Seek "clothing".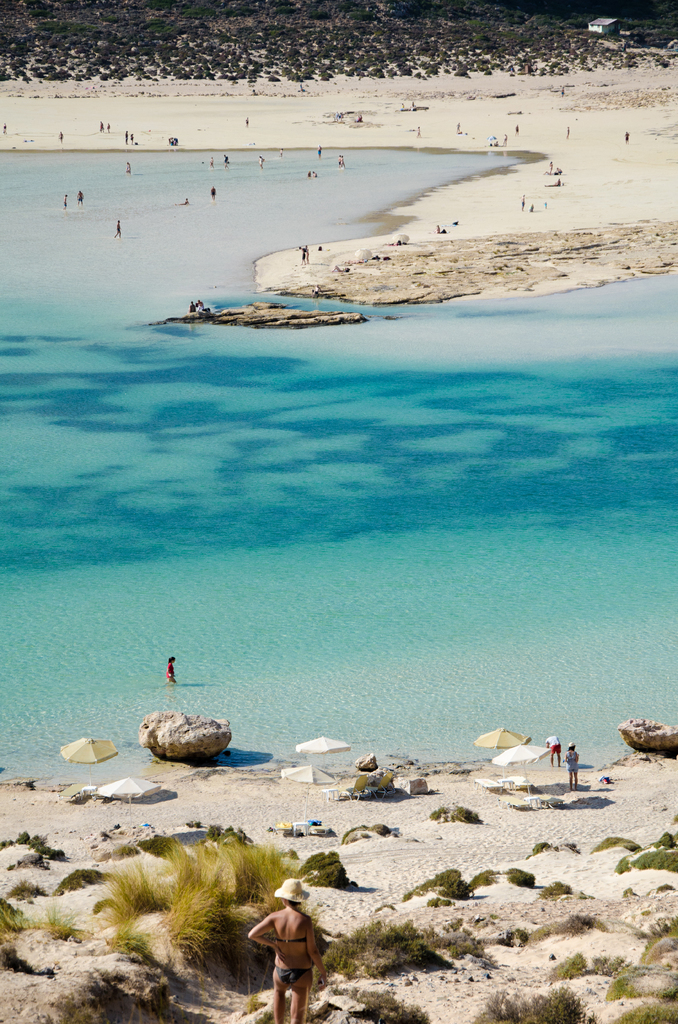
box(544, 179, 564, 191).
